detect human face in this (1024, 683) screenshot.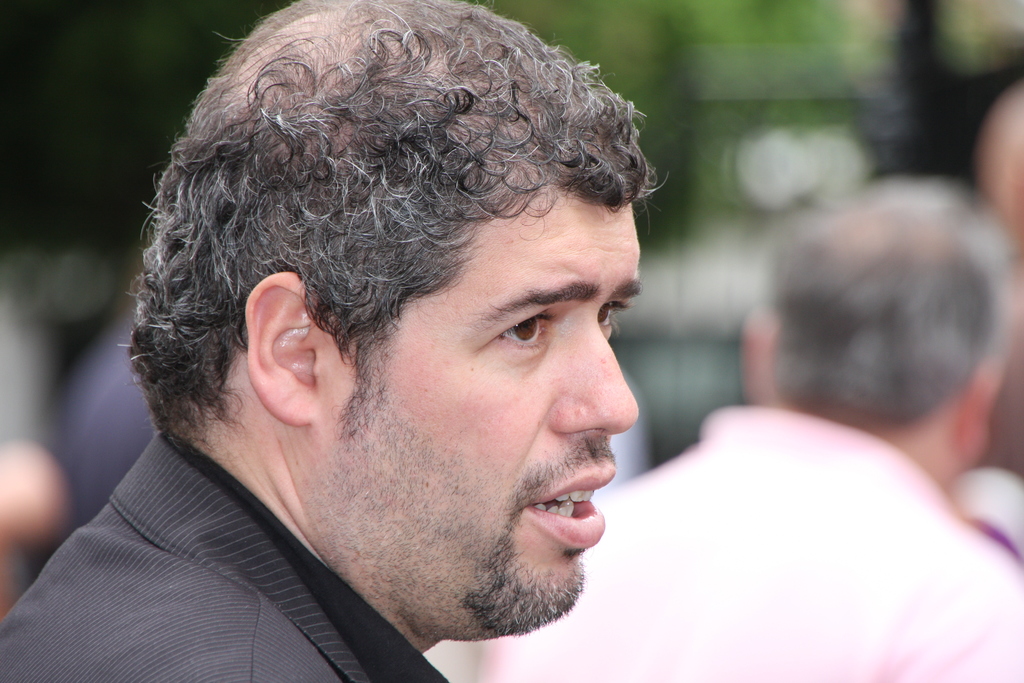
Detection: <region>311, 184, 643, 637</region>.
